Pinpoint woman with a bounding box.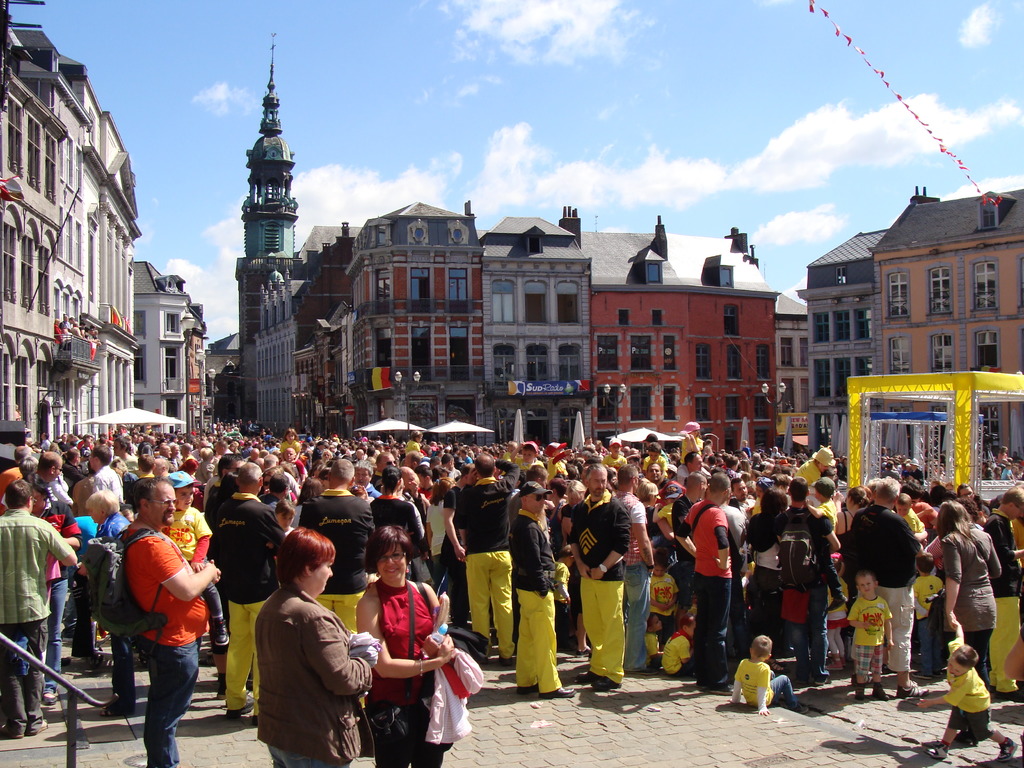
region(637, 481, 662, 536).
